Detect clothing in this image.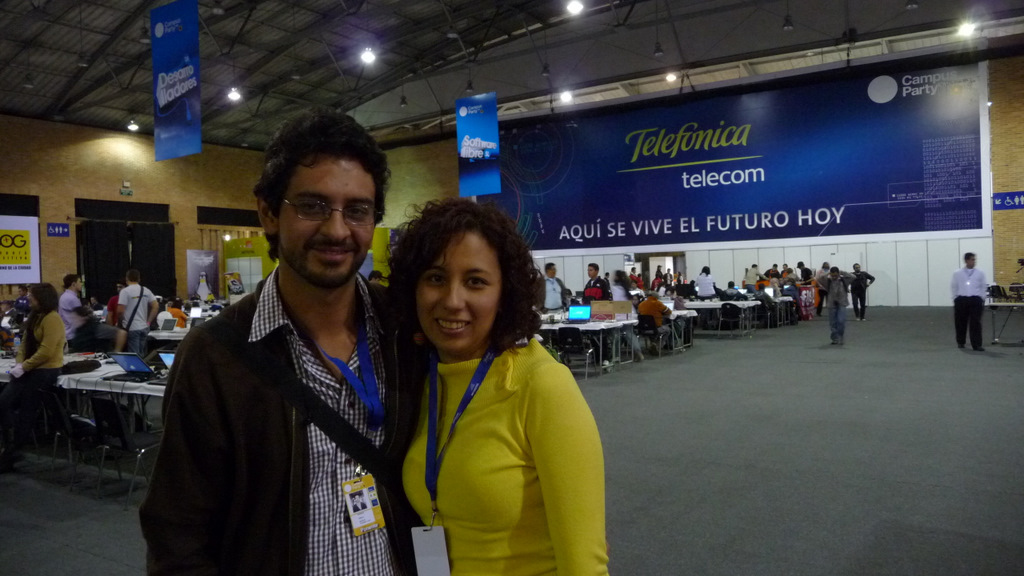
Detection: (x1=63, y1=287, x2=86, y2=329).
